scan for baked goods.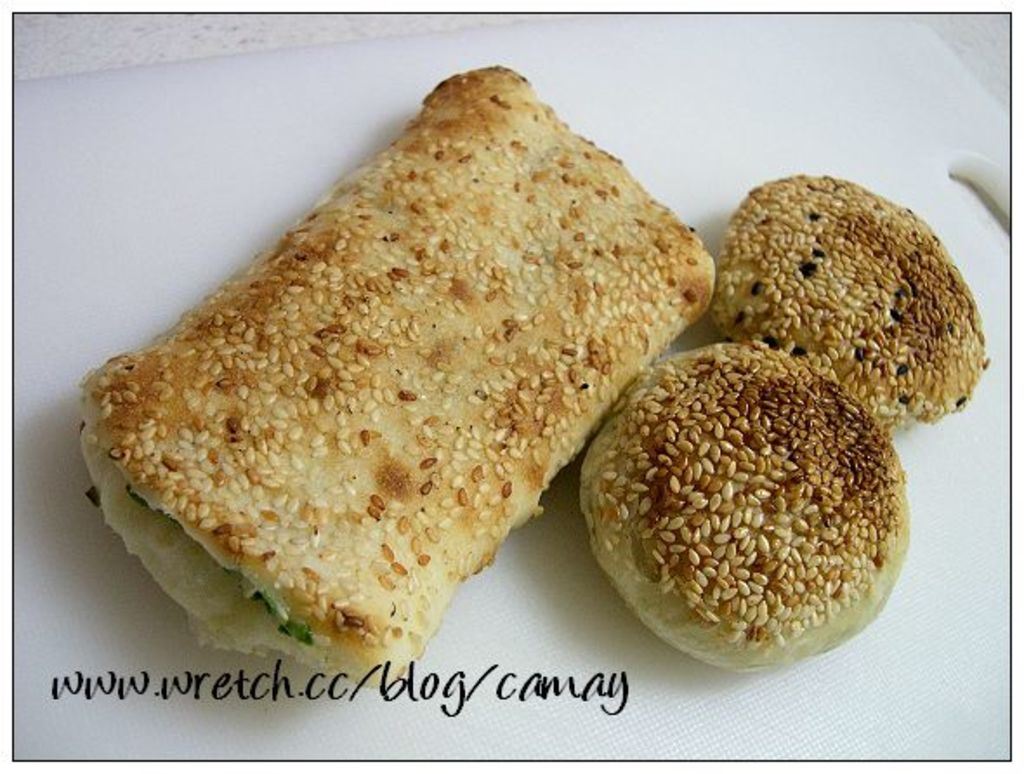
Scan result: crop(717, 170, 989, 427).
